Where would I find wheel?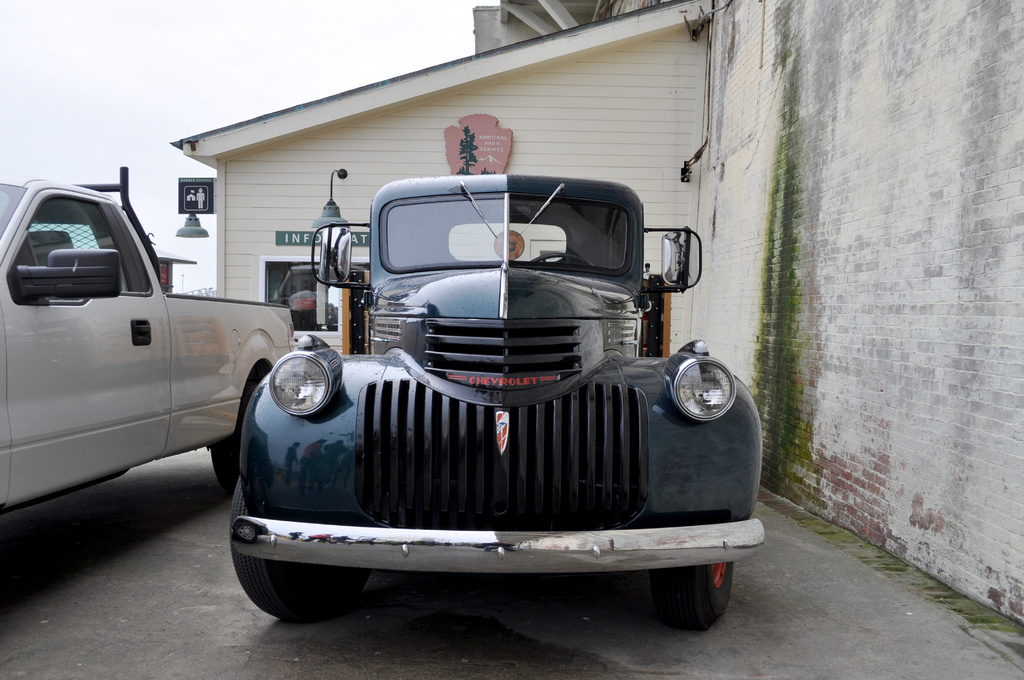
At BBox(650, 565, 736, 632).
